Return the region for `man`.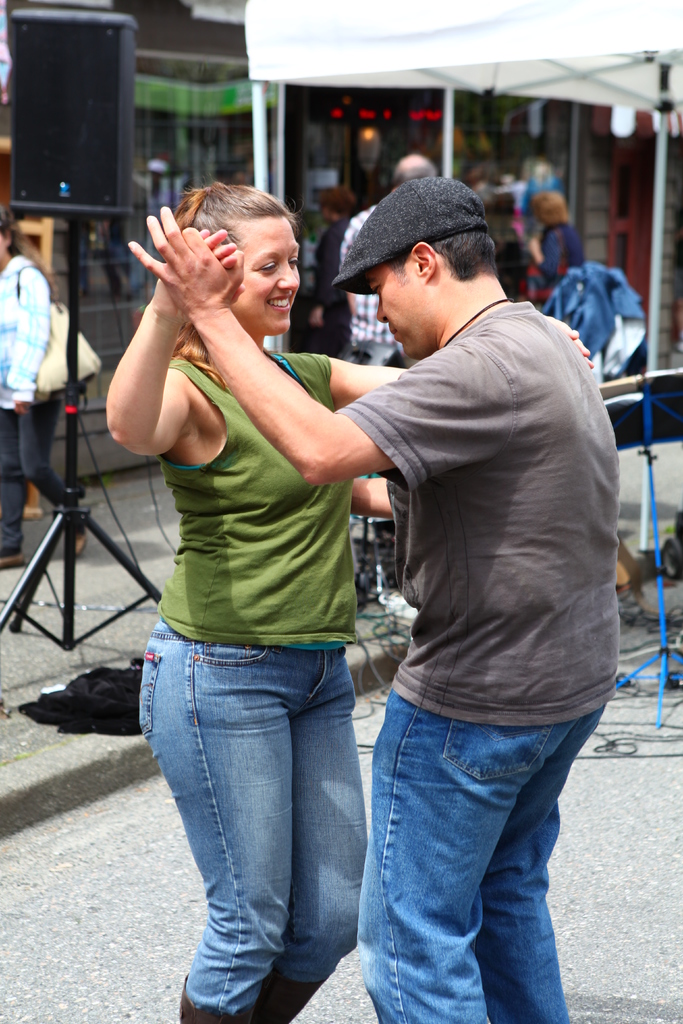
<bbox>344, 150, 437, 362</bbox>.
